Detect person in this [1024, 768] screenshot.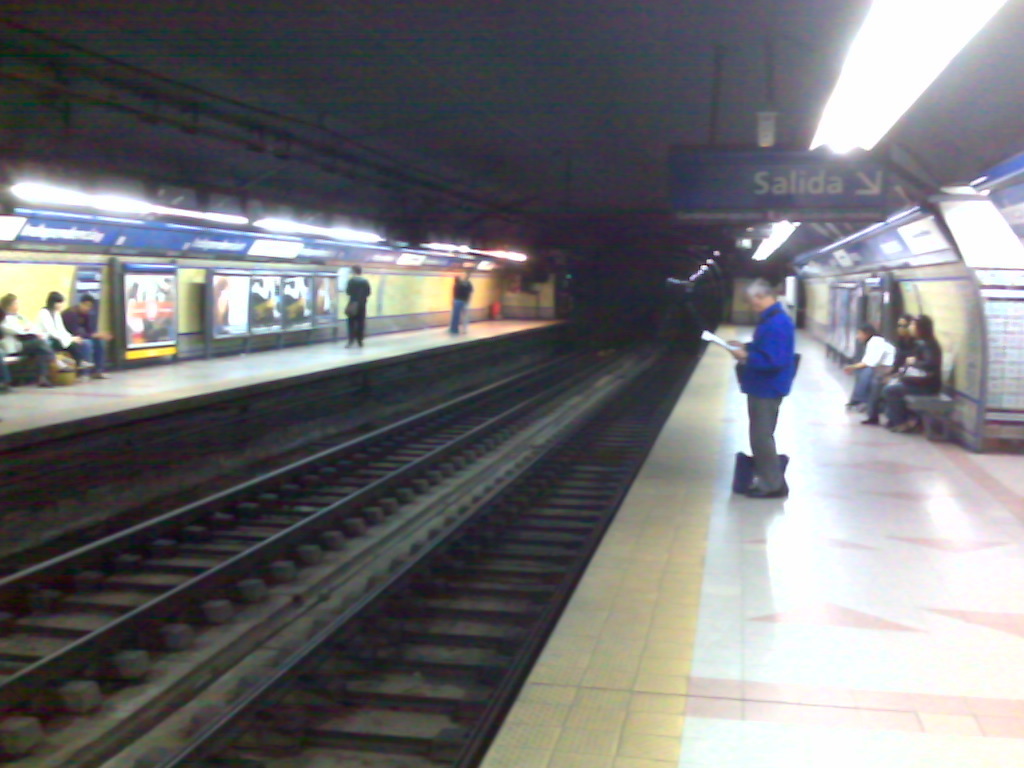
Detection: (left=66, top=286, right=107, bottom=377).
